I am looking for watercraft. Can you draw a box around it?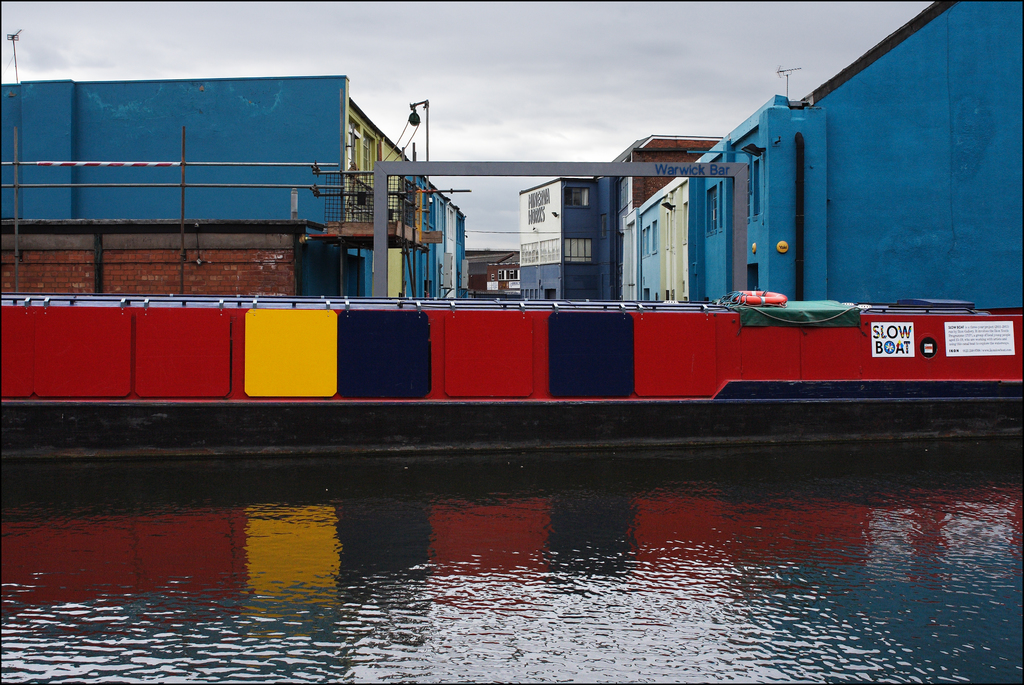
Sure, the bounding box is (x1=0, y1=290, x2=1023, y2=461).
